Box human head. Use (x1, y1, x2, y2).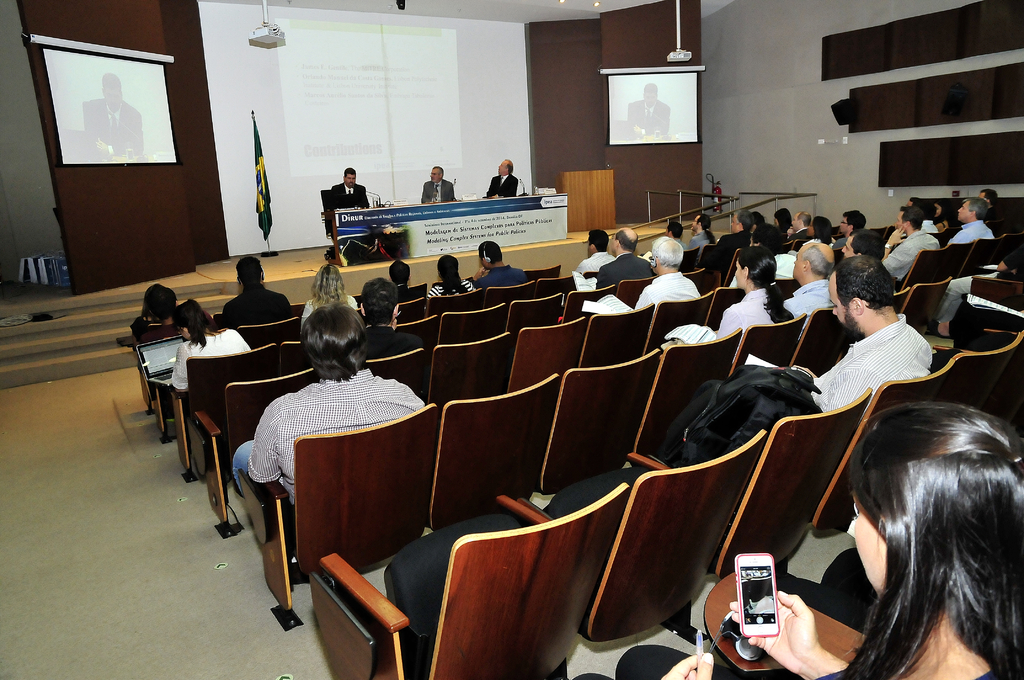
(435, 254, 459, 279).
